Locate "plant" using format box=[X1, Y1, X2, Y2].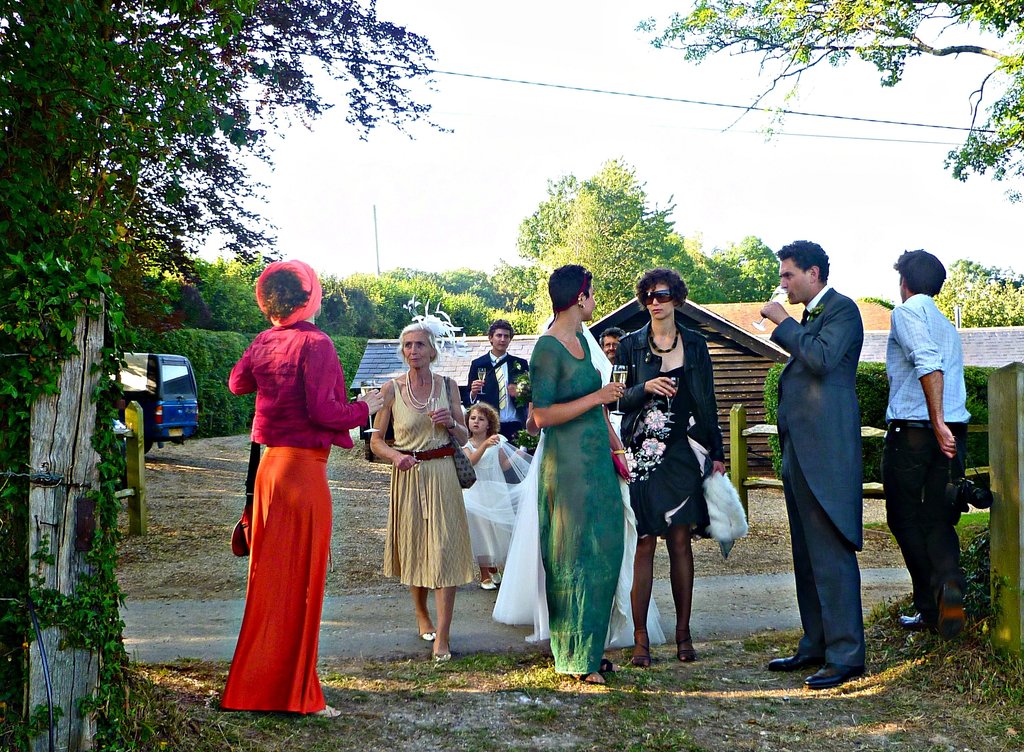
box=[701, 645, 719, 655].
